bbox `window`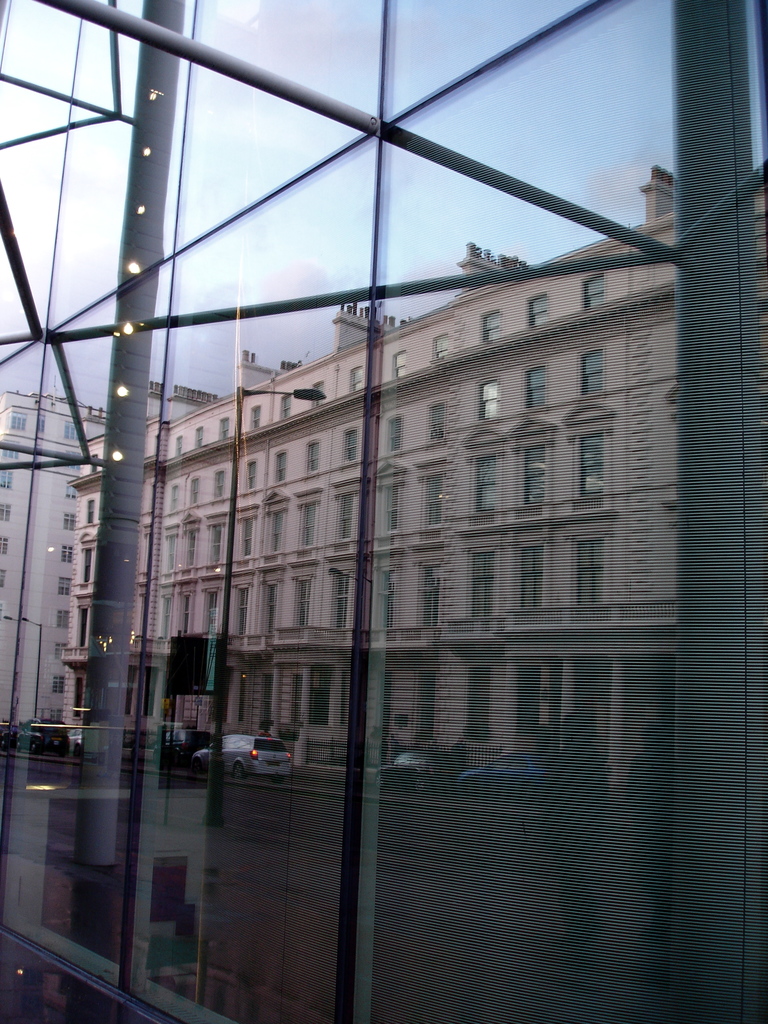
pyautogui.locateOnScreen(170, 488, 180, 511)
